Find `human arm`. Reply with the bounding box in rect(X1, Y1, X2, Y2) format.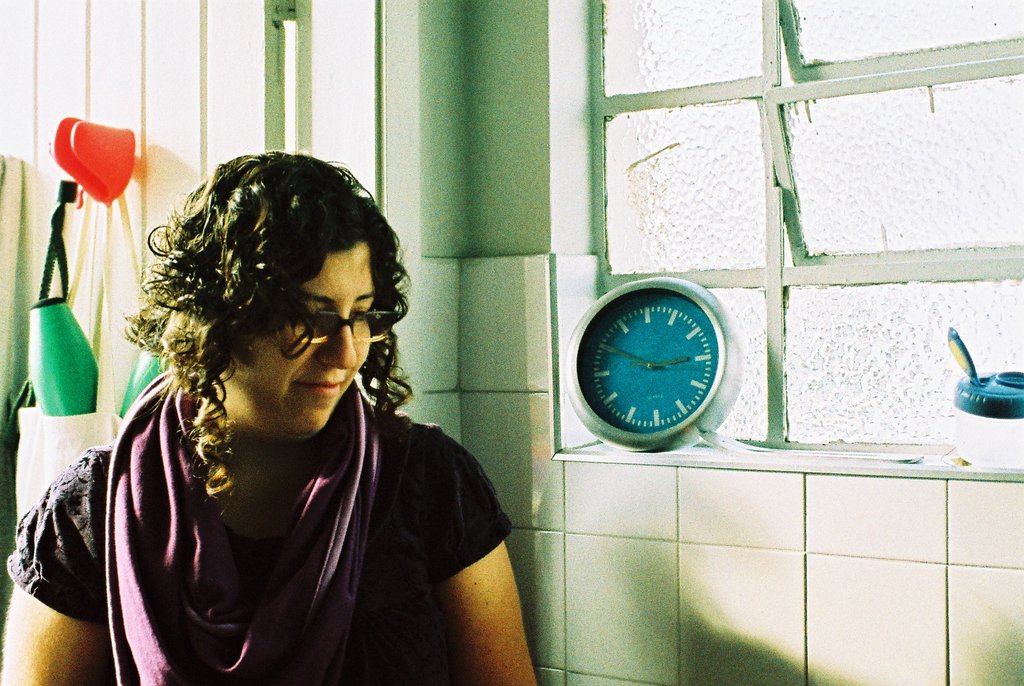
rect(0, 449, 114, 685).
